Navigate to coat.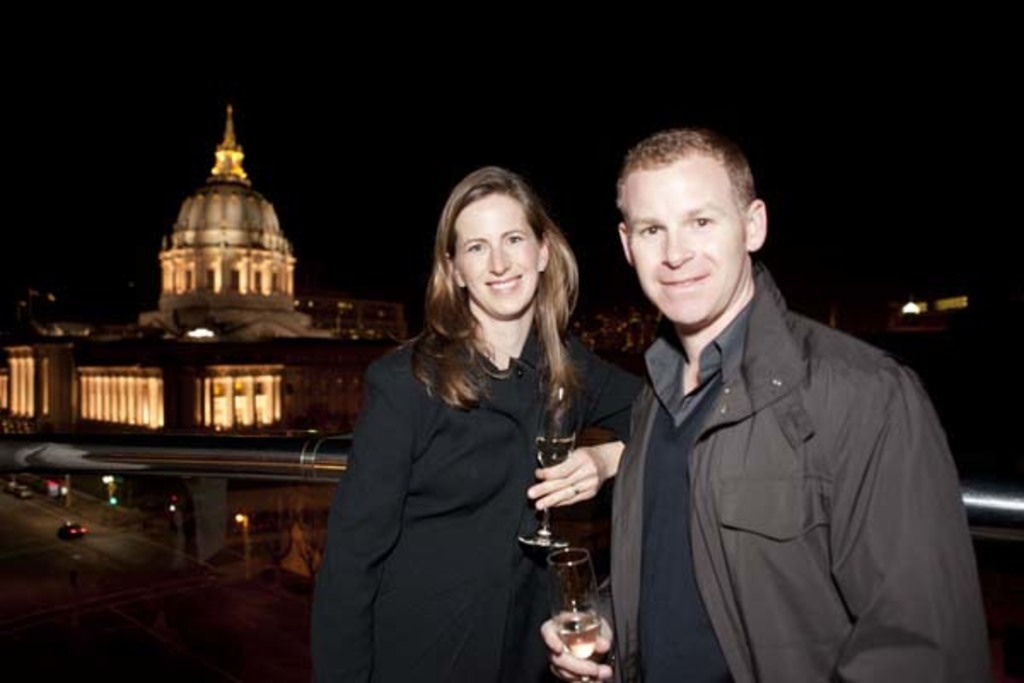
Navigation target: bbox=[589, 265, 988, 681].
